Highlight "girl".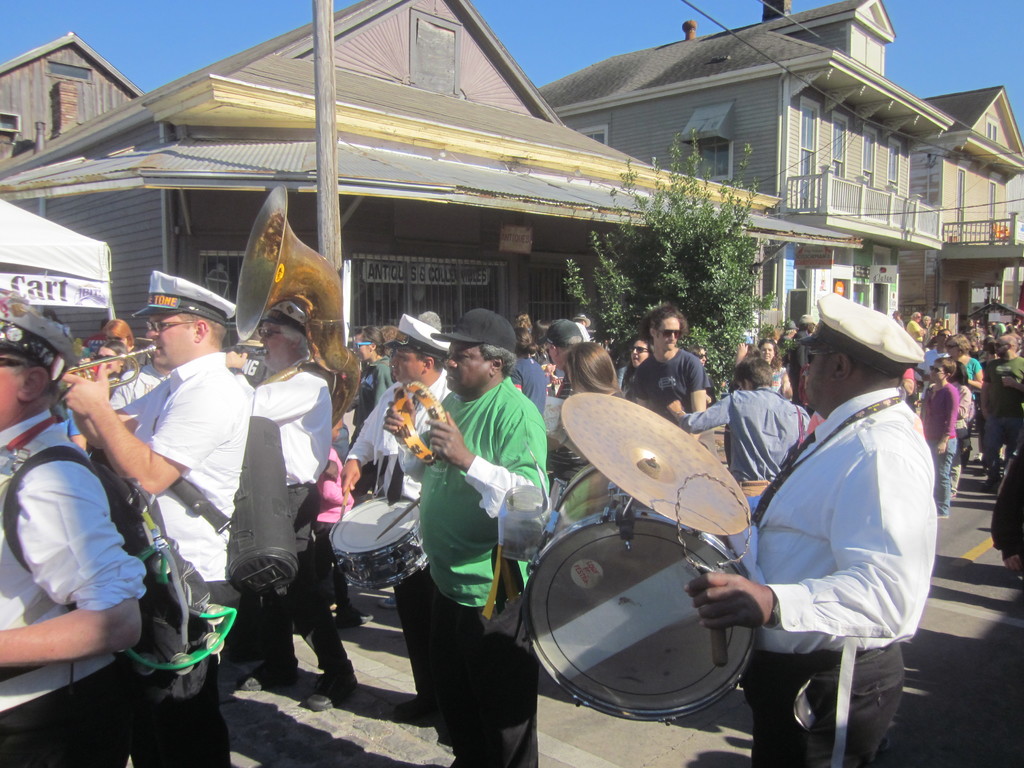
Highlighted region: [left=948, top=363, right=972, bottom=499].
